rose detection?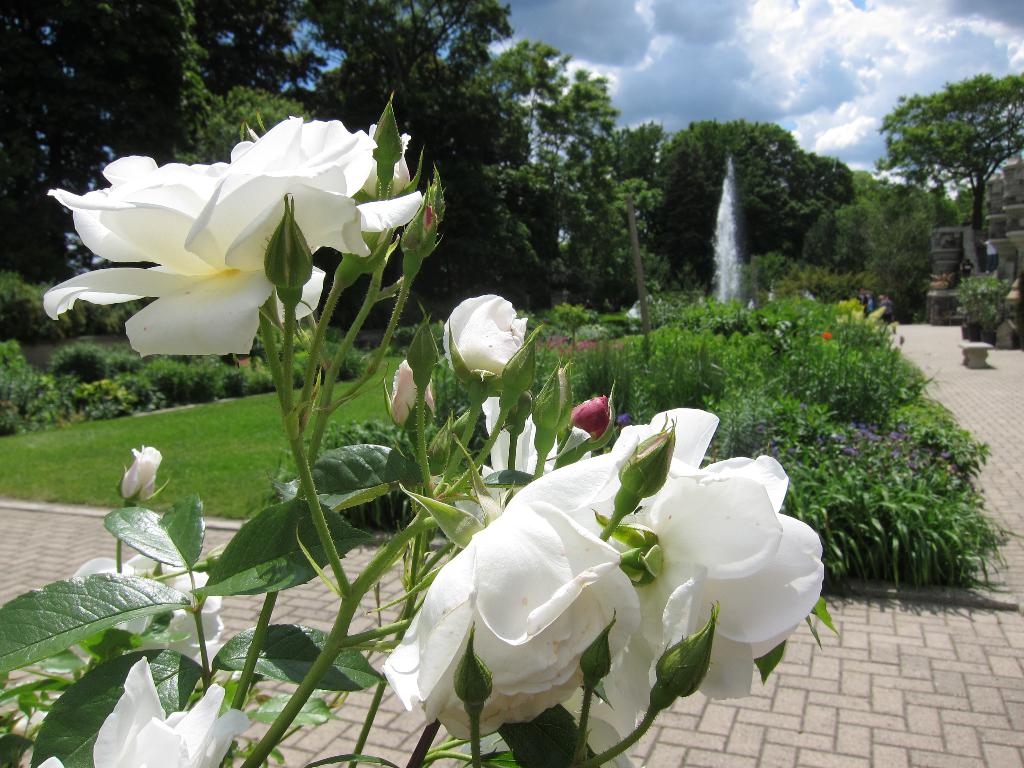
70, 550, 223, 668
